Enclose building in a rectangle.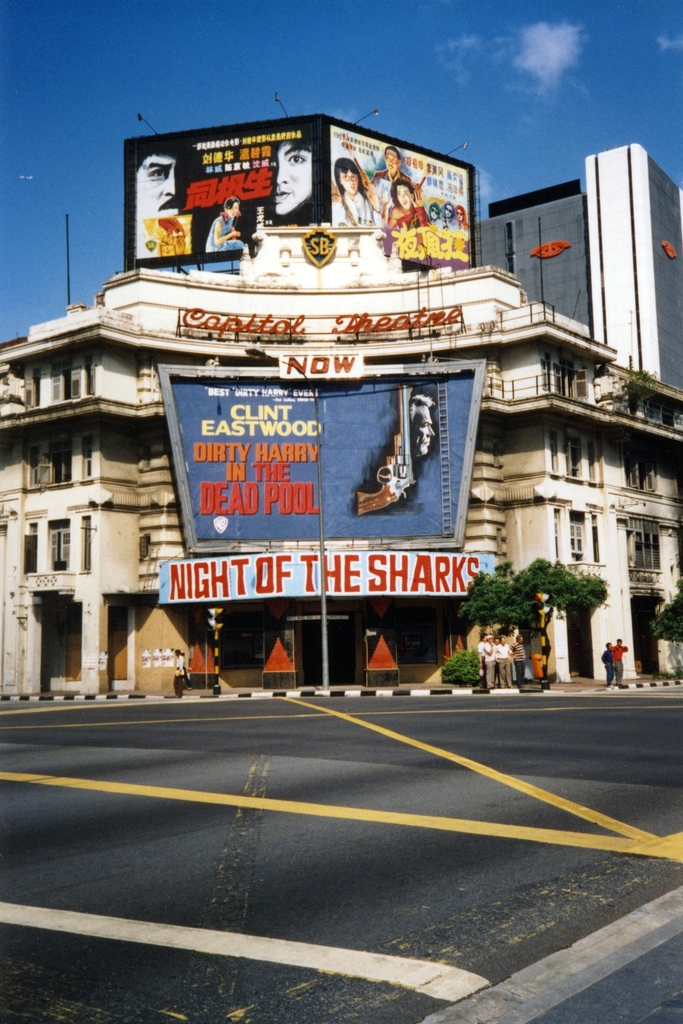
bbox=(473, 141, 682, 388).
